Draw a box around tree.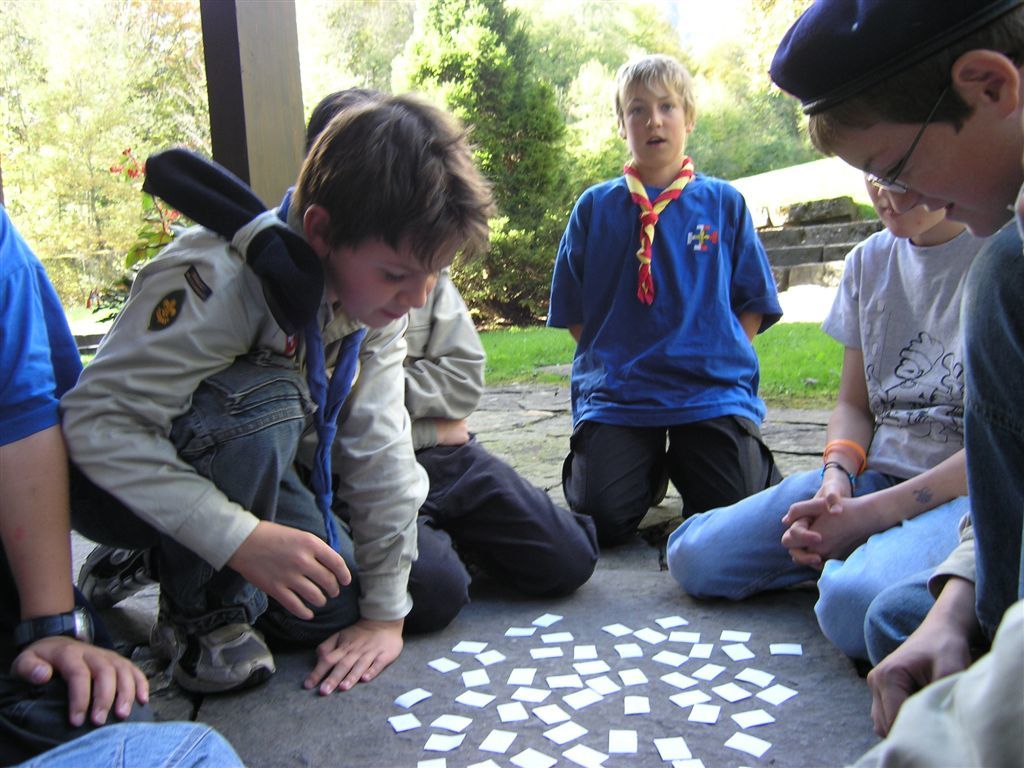
{"left": 314, "top": 0, "right": 419, "bottom": 97}.
